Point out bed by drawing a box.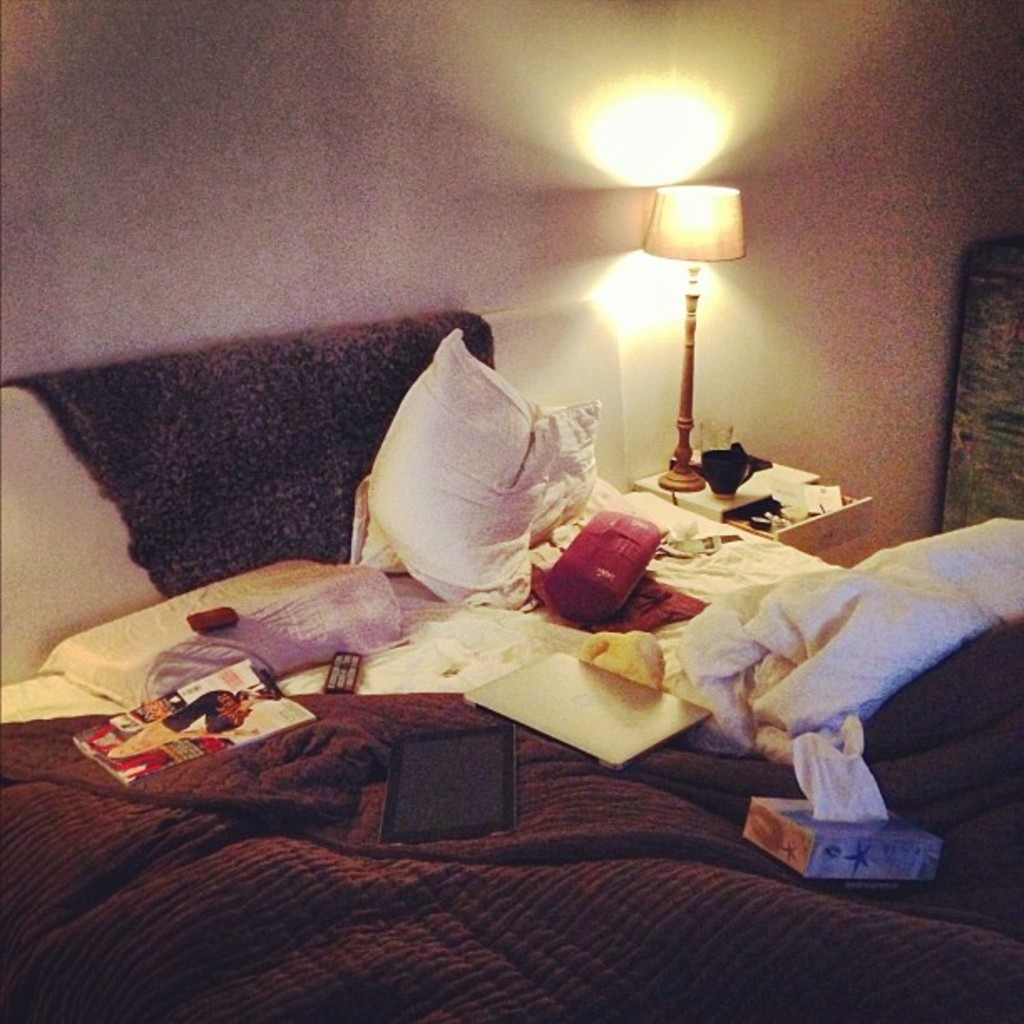
l=0, t=296, r=1022, b=1022.
